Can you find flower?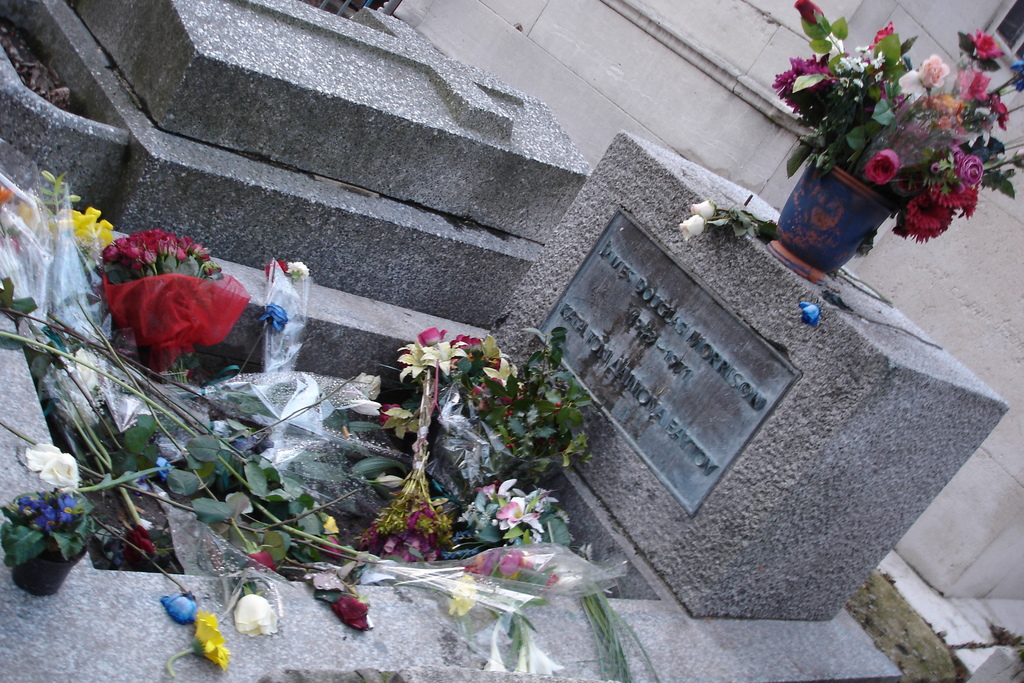
Yes, bounding box: region(53, 201, 114, 252).
